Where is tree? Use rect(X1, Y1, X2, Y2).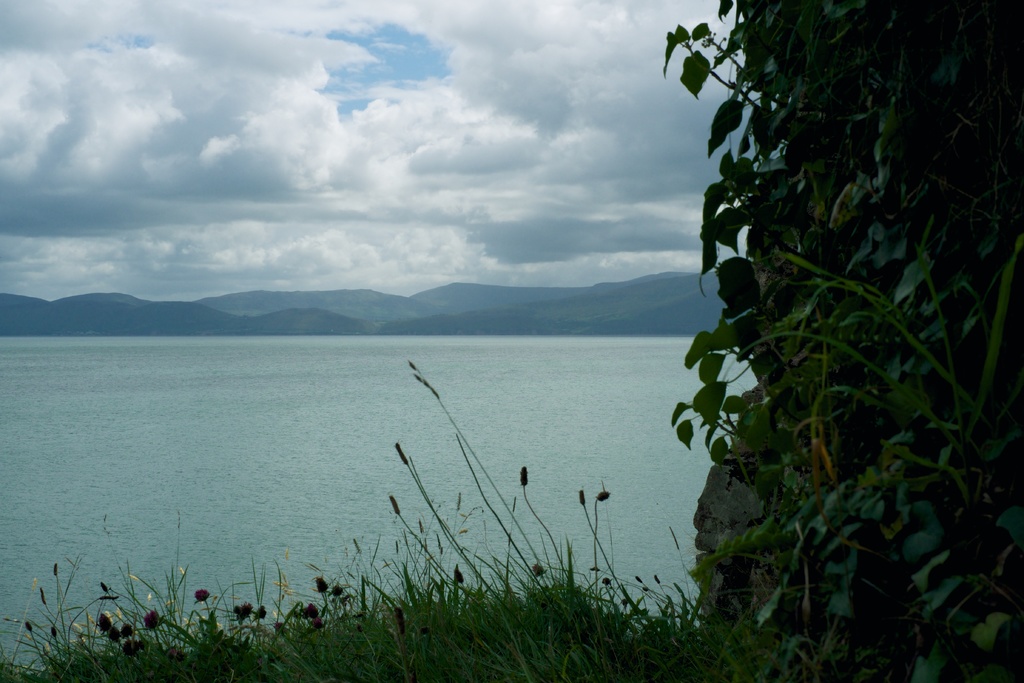
rect(669, 0, 1020, 673).
